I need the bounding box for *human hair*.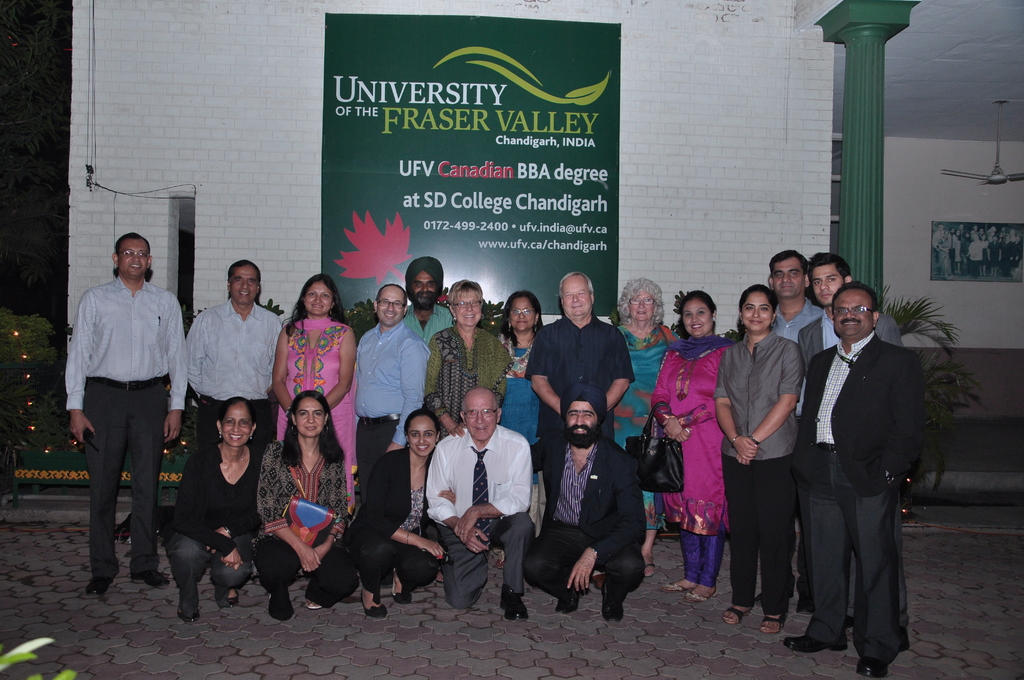
Here it is: bbox=(220, 395, 257, 430).
